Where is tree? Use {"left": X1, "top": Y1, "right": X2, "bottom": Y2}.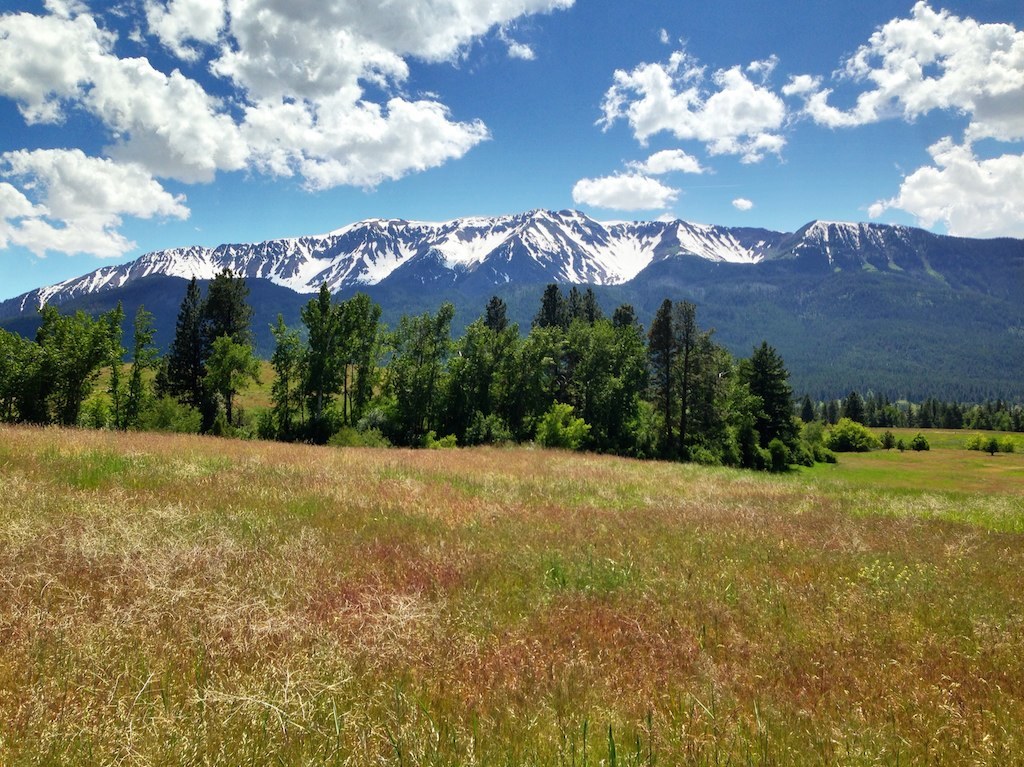
{"left": 966, "top": 427, "right": 1014, "bottom": 451}.
